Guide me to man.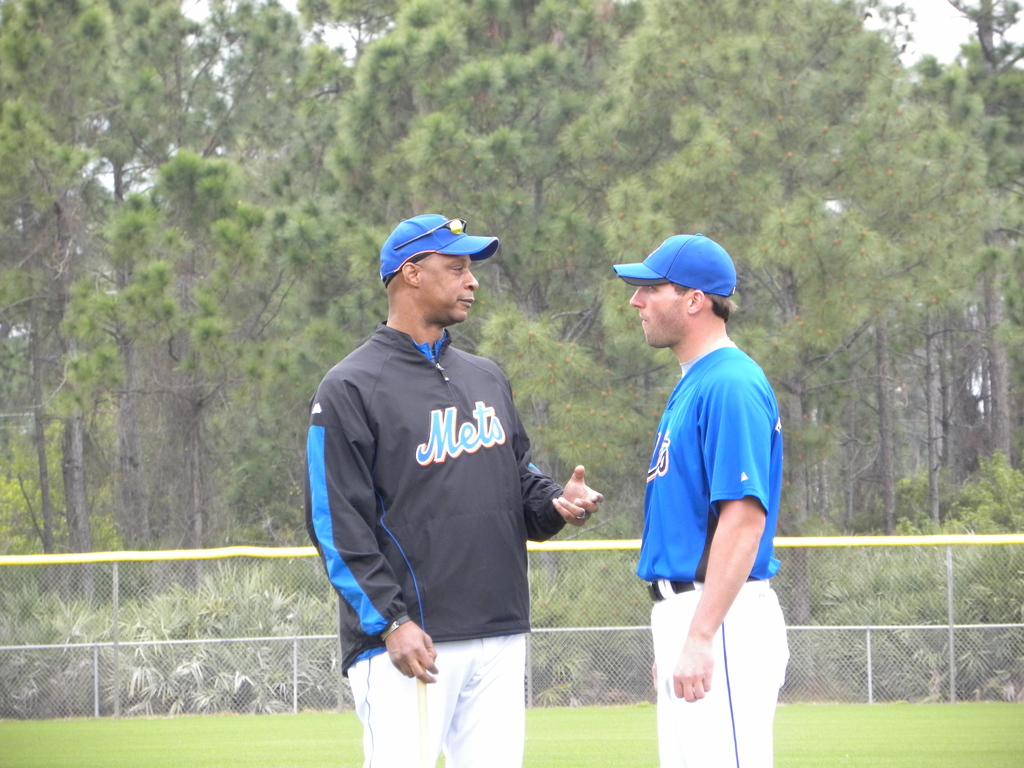
Guidance: l=612, t=220, r=792, b=737.
